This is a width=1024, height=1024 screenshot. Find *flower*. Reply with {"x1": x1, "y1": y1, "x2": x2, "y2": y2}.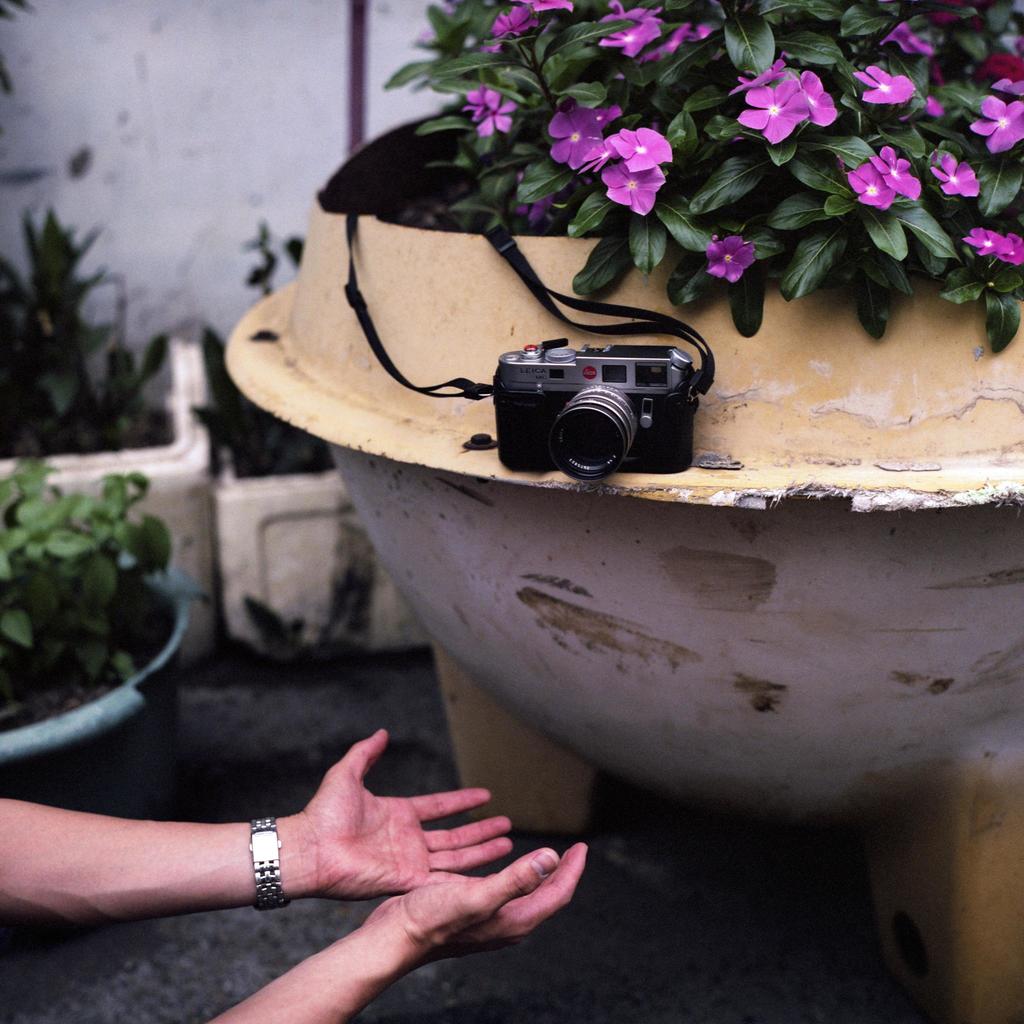
{"x1": 480, "y1": 102, "x2": 517, "y2": 132}.
